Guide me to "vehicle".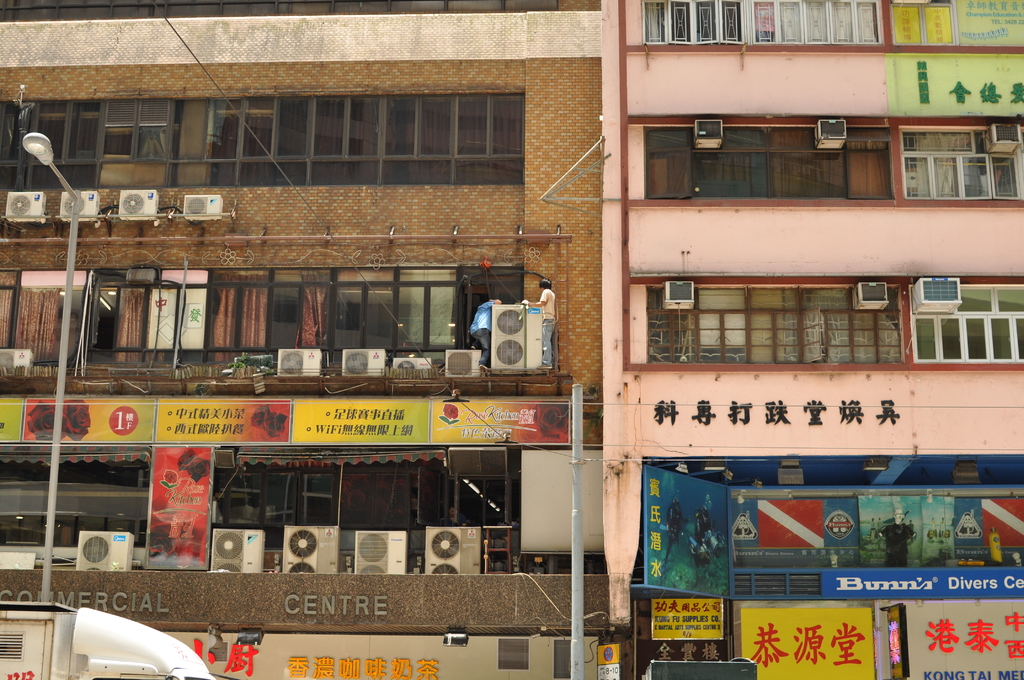
Guidance: bbox=(0, 595, 228, 679).
